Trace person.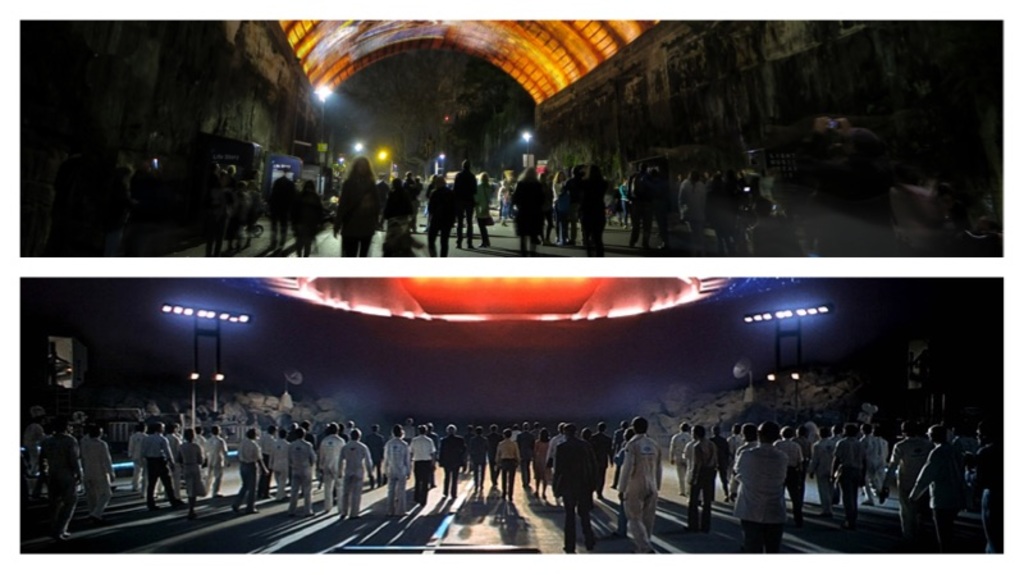
Traced to 82 424 116 519.
